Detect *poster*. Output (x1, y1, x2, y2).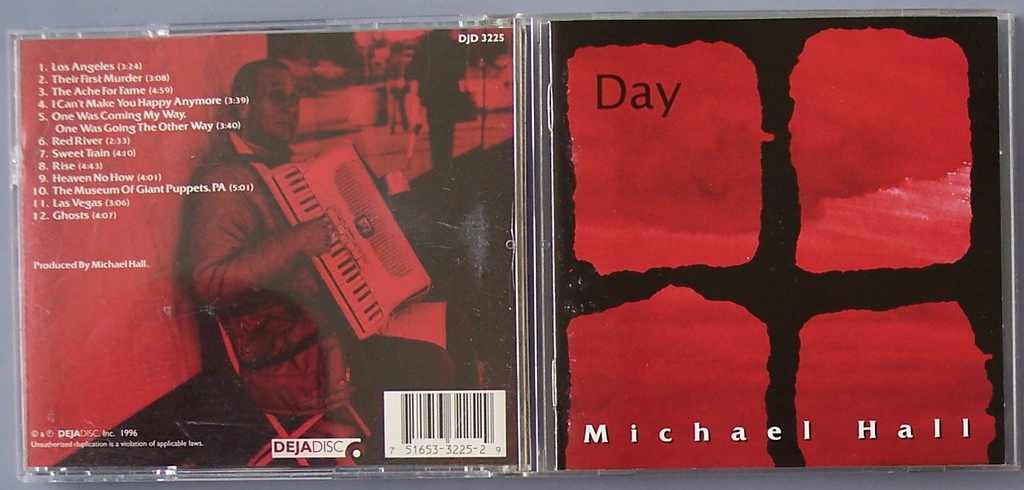
(17, 32, 518, 465).
